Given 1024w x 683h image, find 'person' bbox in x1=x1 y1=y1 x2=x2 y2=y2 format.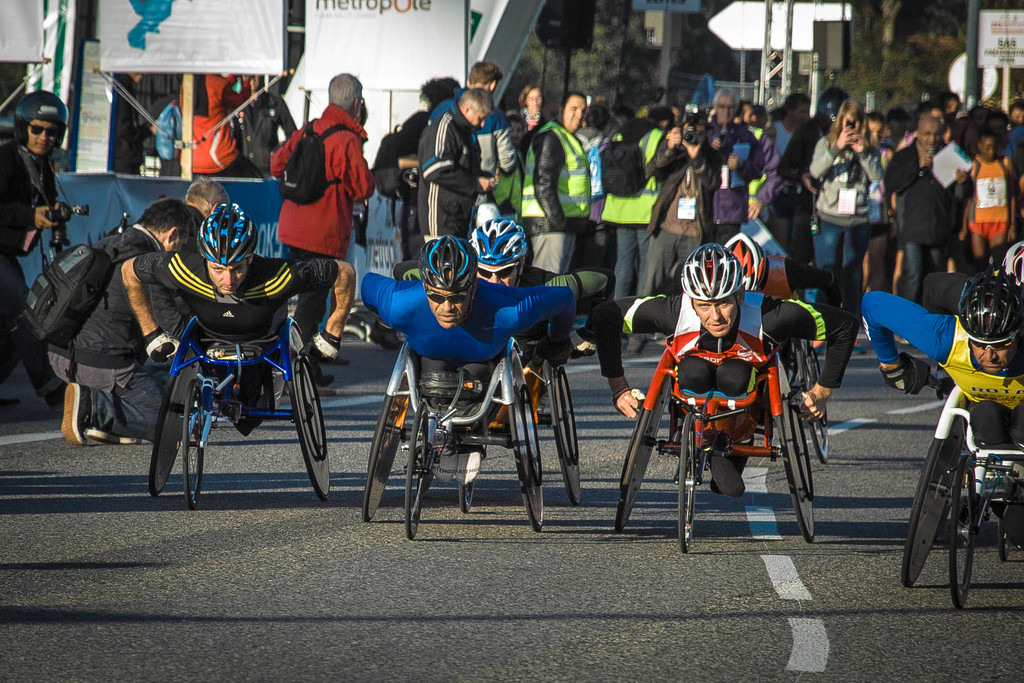
x1=270 y1=67 x2=365 y2=325.
